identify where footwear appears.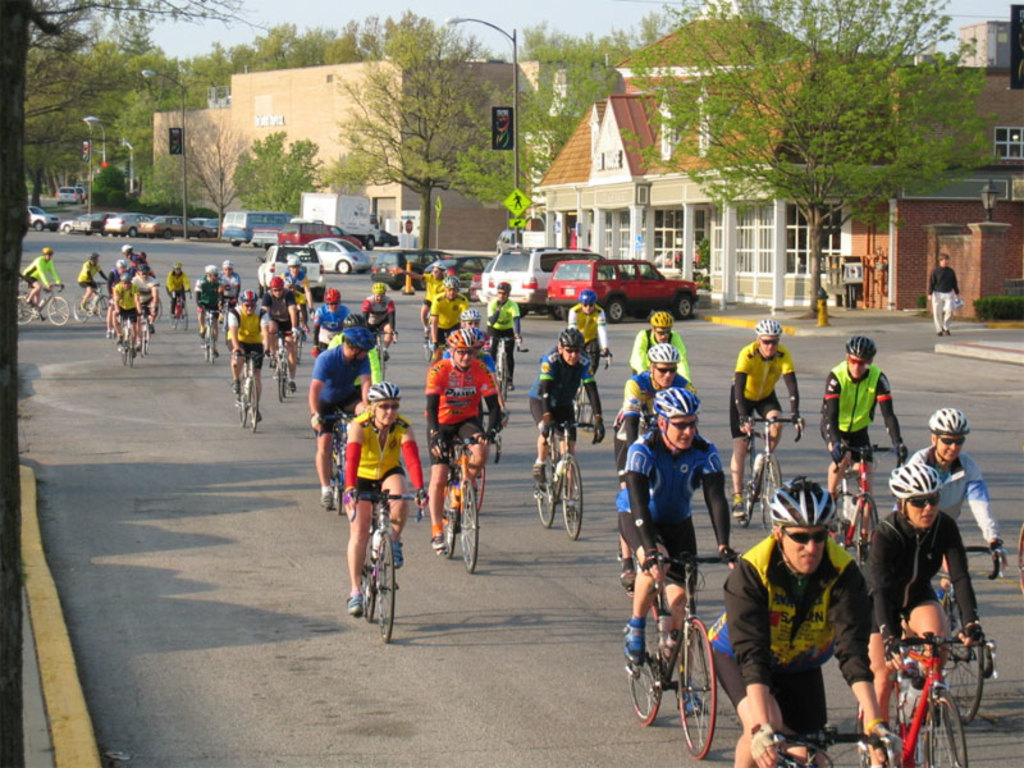
Appears at bbox=(567, 495, 577, 525).
